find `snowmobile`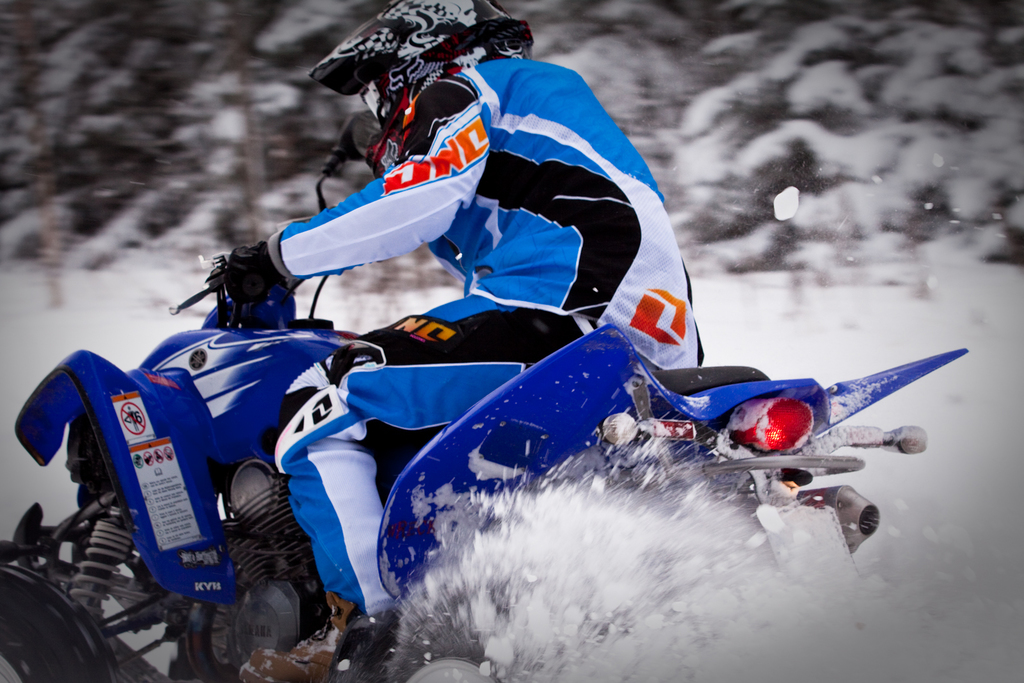
box(0, 116, 969, 682)
